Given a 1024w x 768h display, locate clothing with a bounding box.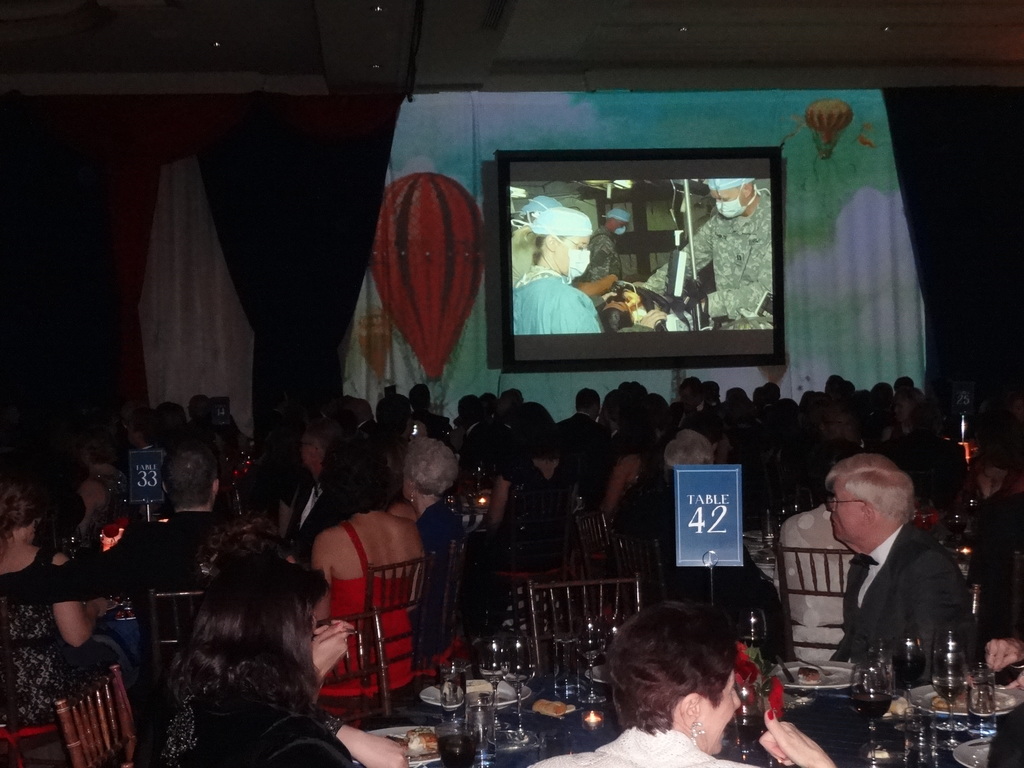
Located: detection(506, 269, 599, 331).
